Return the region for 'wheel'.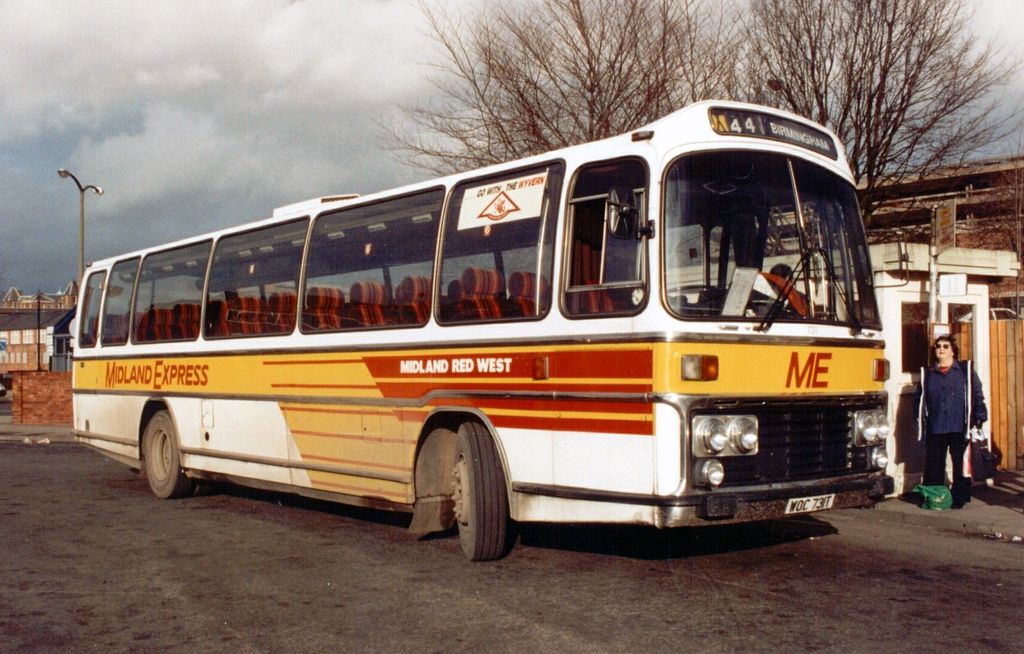
{"x1": 444, "y1": 420, "x2": 521, "y2": 566}.
